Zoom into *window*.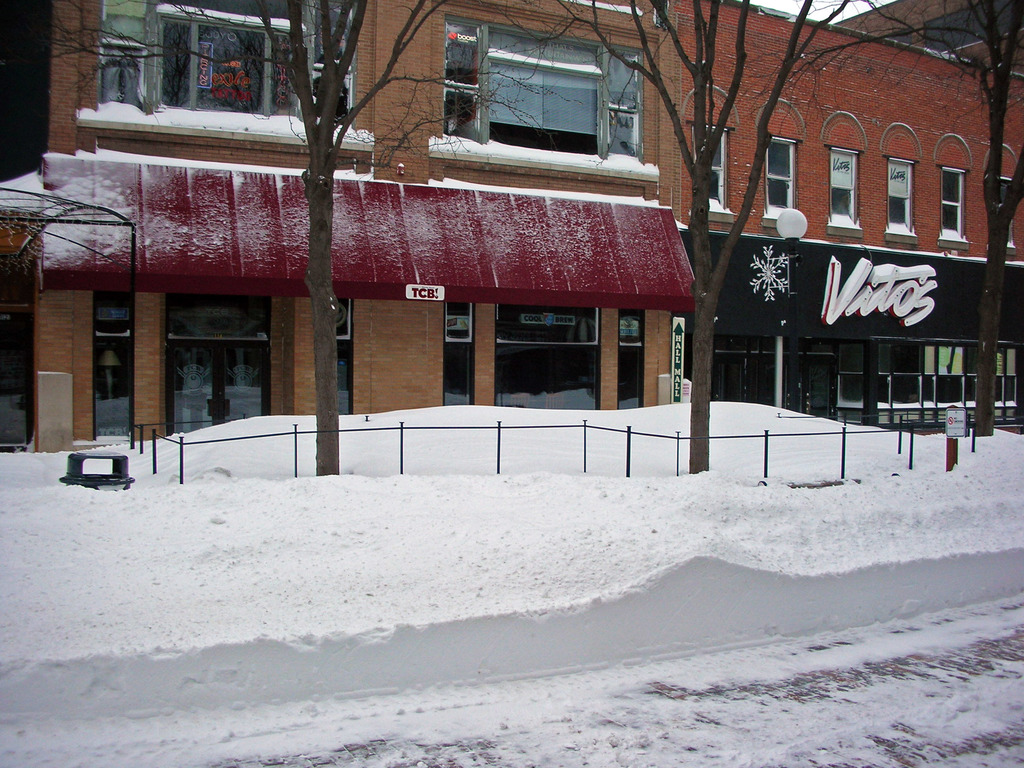
Zoom target: x1=828, y1=148, x2=857, y2=223.
